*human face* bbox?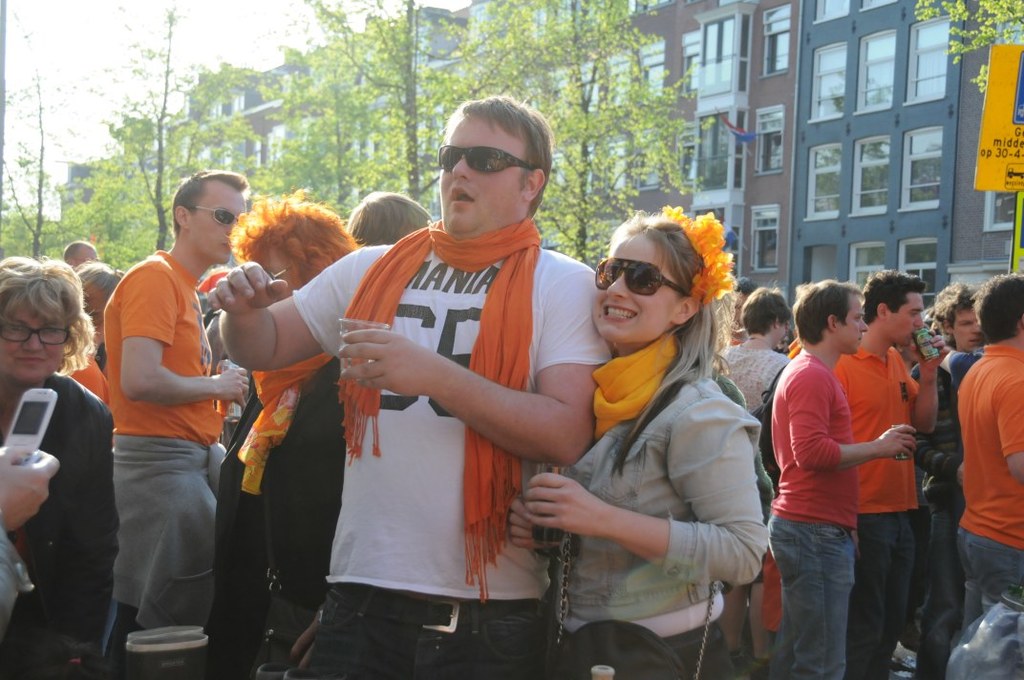
<box>438,113,523,235</box>
